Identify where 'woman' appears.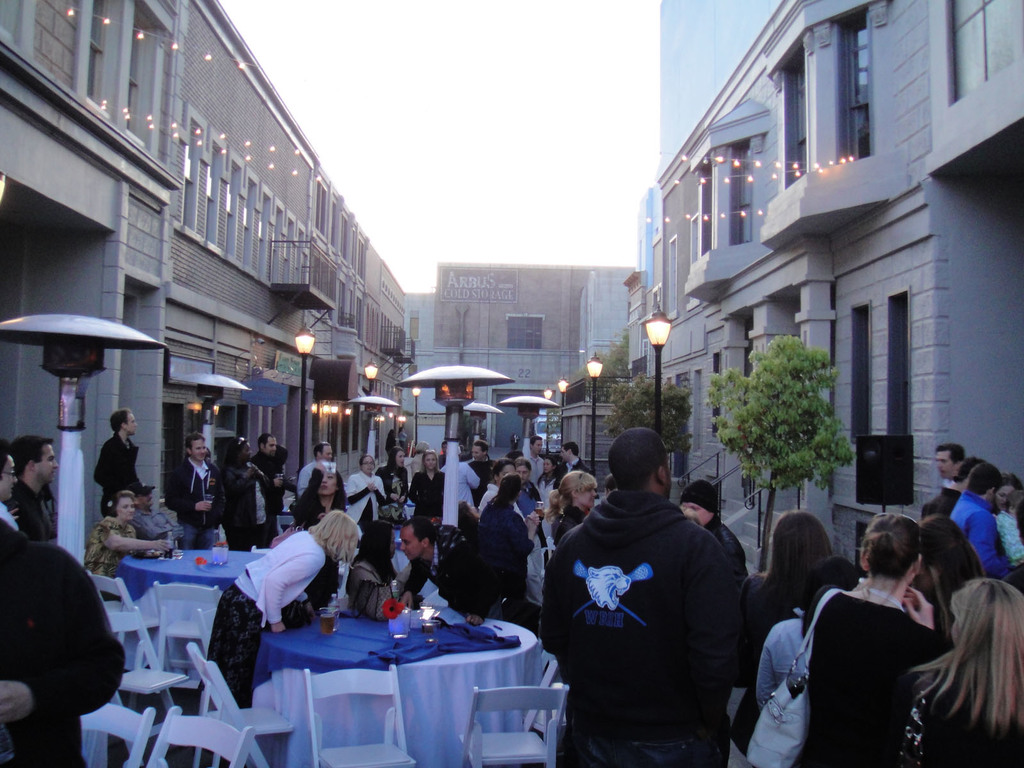
Appears at bbox=[291, 464, 350, 607].
